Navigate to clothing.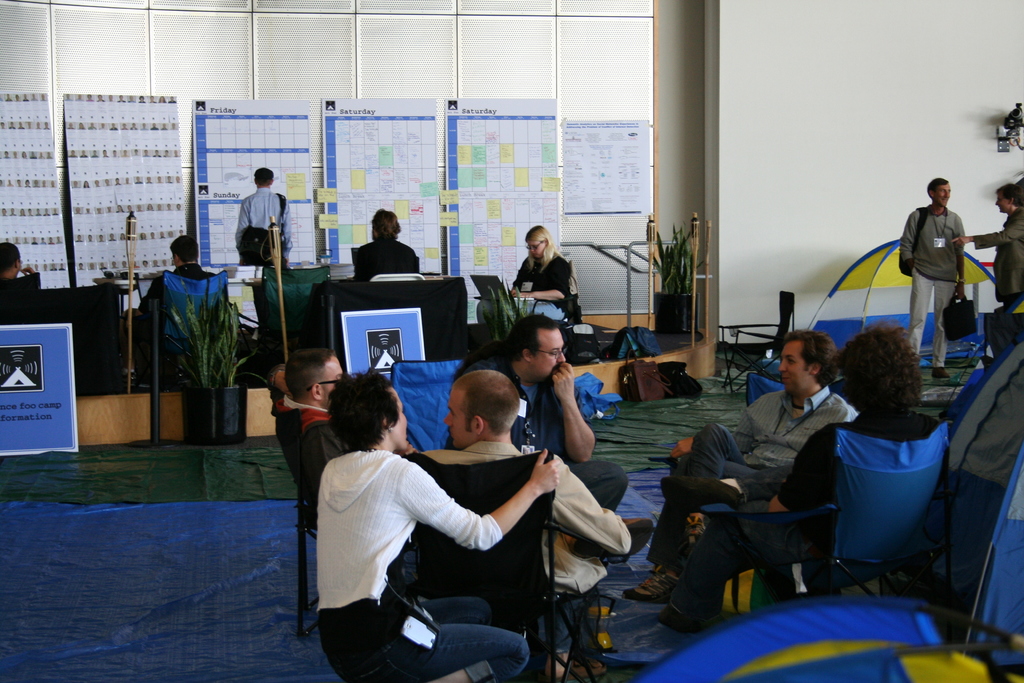
Navigation target: {"left": 975, "top": 208, "right": 1023, "bottom": 308}.
